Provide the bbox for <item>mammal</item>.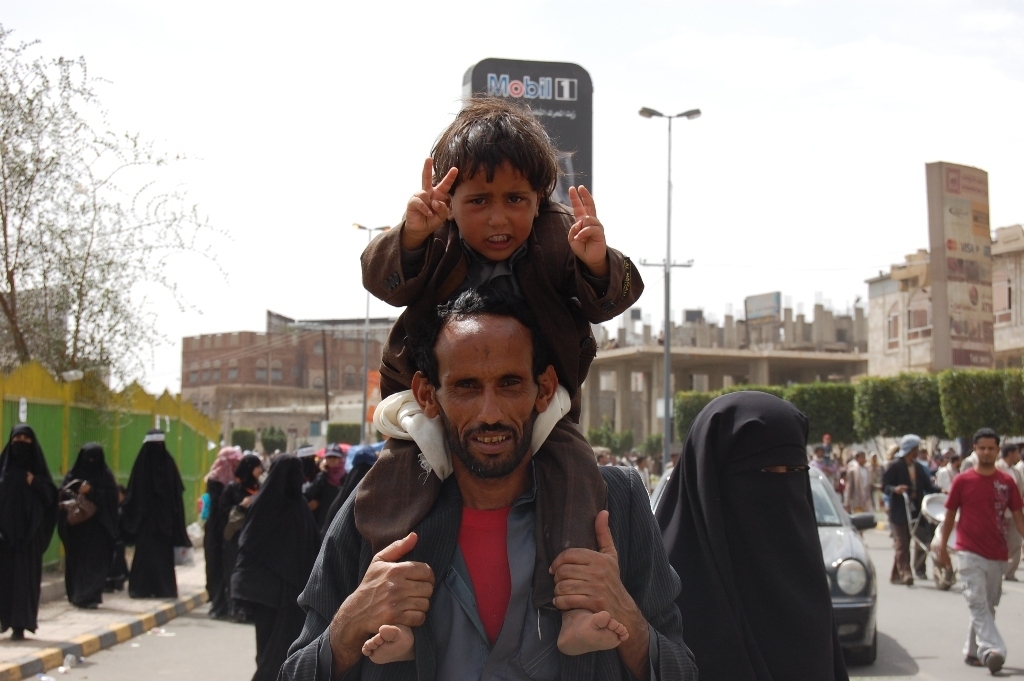
BBox(200, 446, 248, 617).
